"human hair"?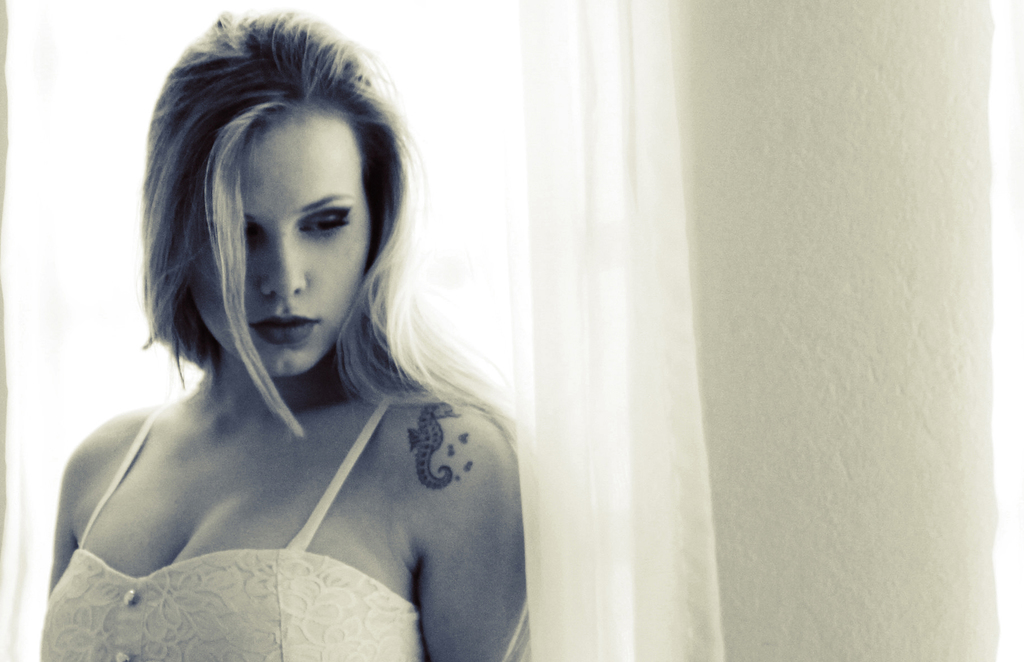
129,25,435,442
